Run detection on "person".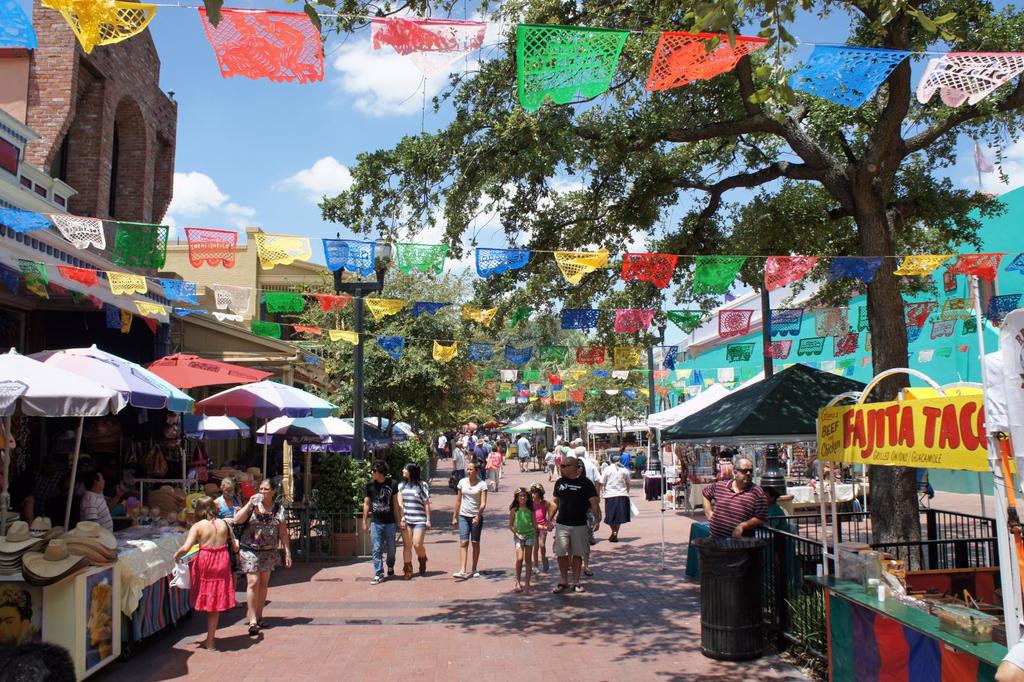
Result: (left=552, top=455, right=600, bottom=596).
